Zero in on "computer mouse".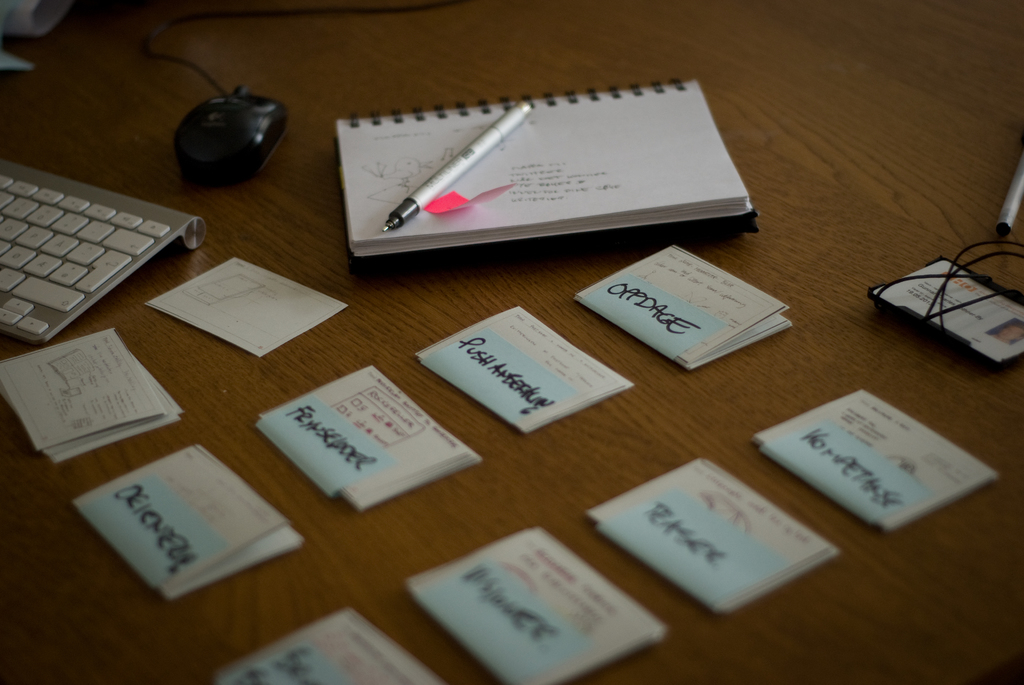
Zeroed in: [left=173, top=82, right=290, bottom=184].
